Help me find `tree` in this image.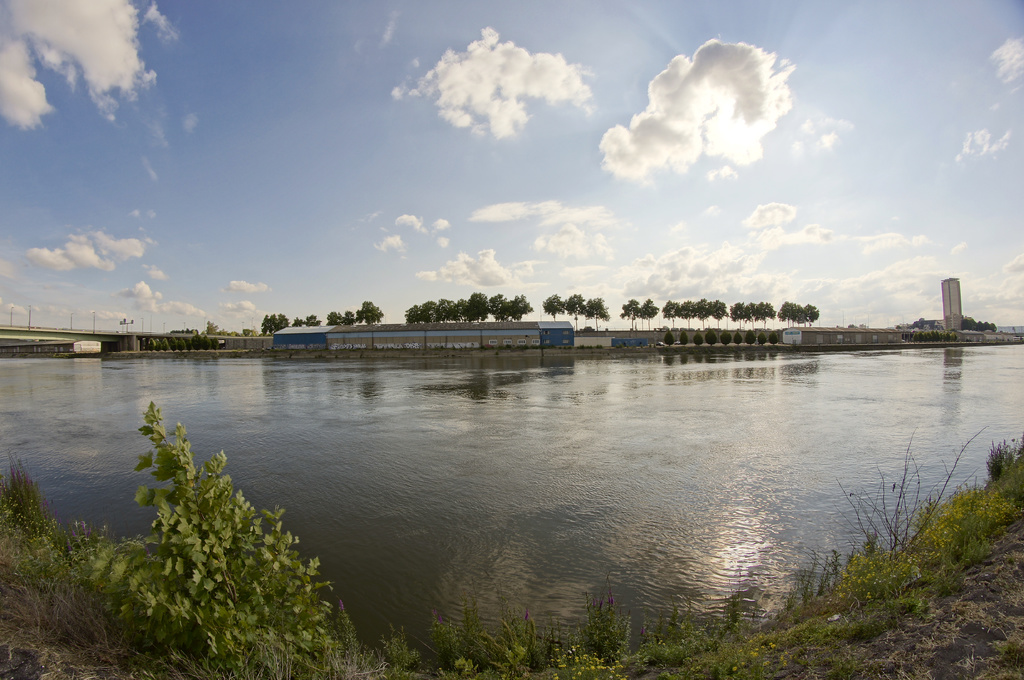
Found it: left=707, top=296, right=723, bottom=328.
